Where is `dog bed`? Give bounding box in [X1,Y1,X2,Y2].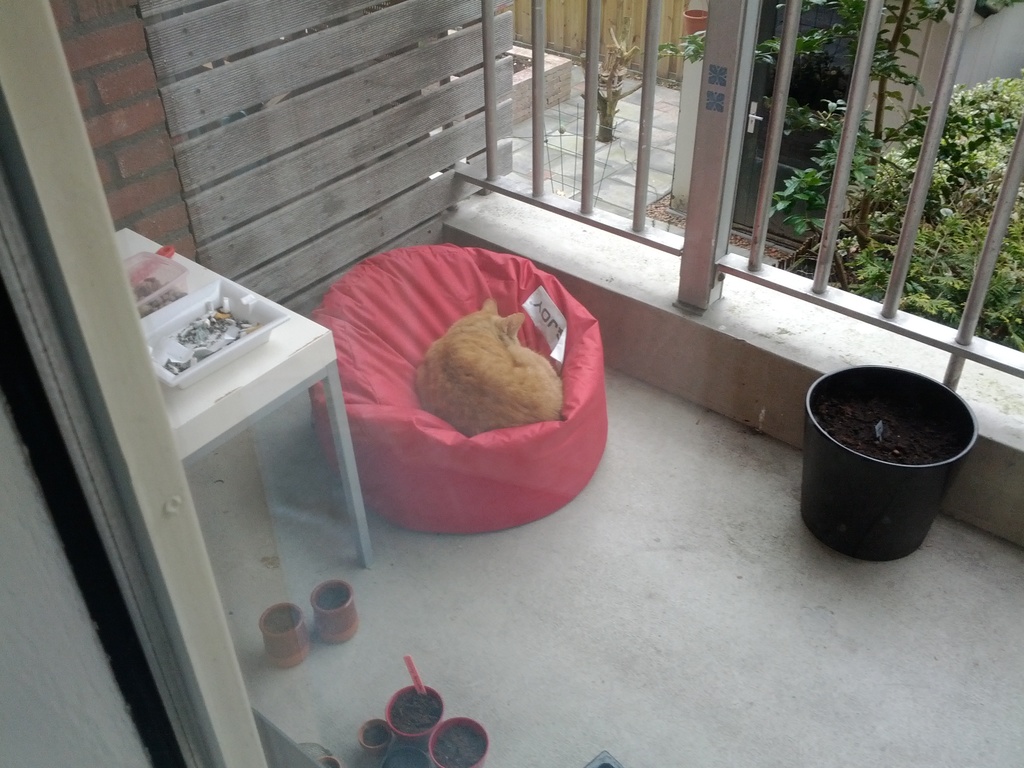
[305,244,608,534].
